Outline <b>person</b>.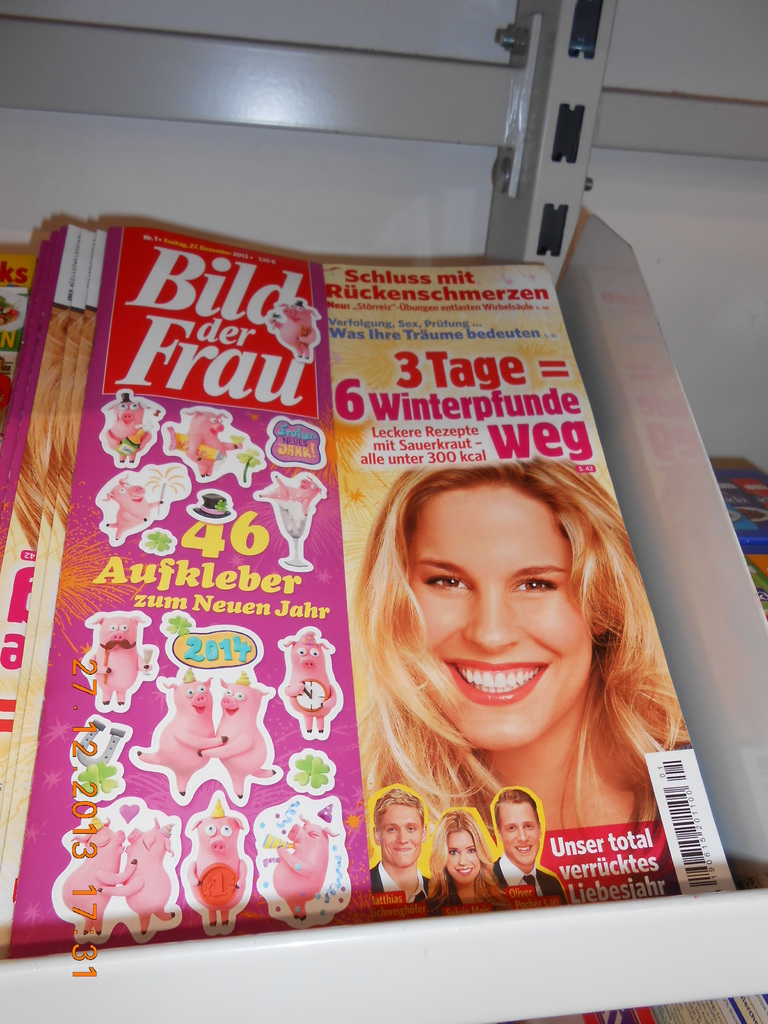
Outline: (351,458,680,888).
